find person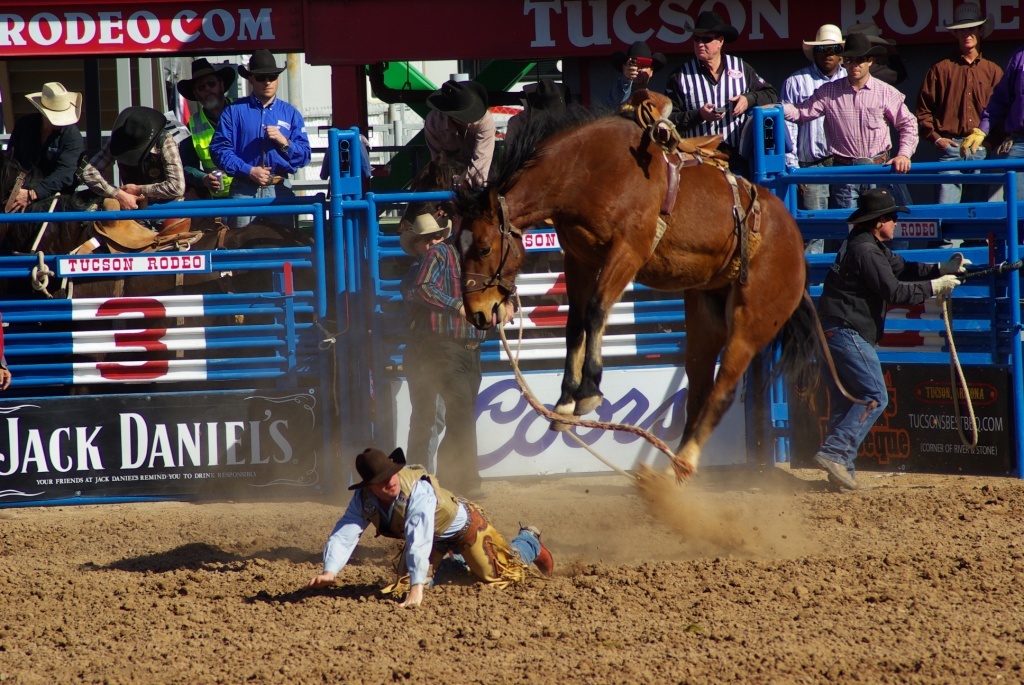
804, 184, 964, 486
